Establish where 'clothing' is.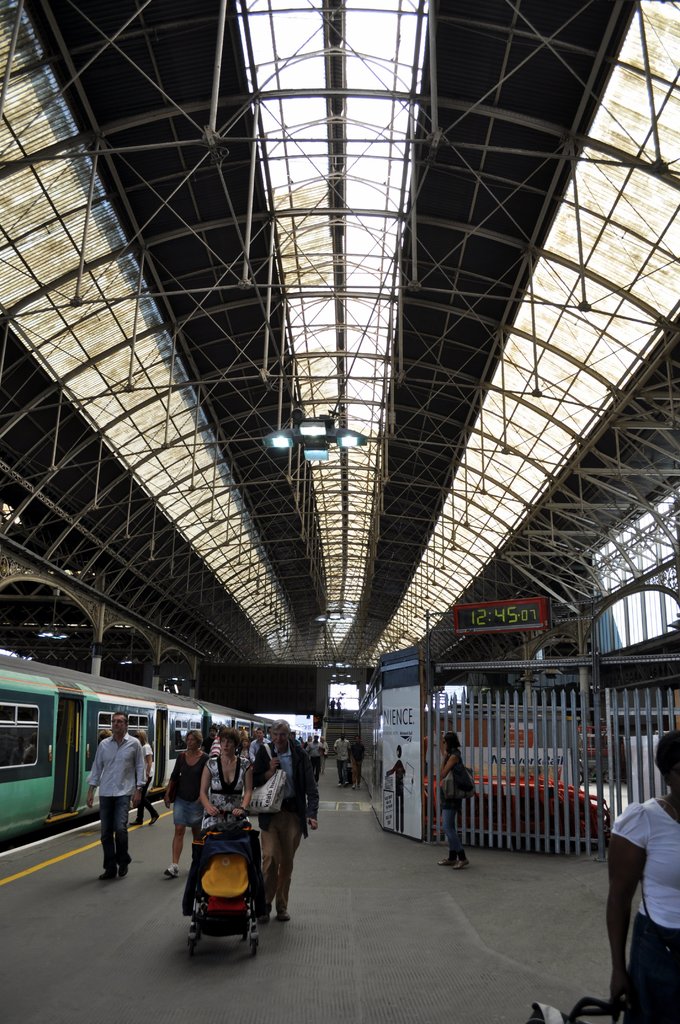
Established at bbox=[74, 733, 147, 865].
